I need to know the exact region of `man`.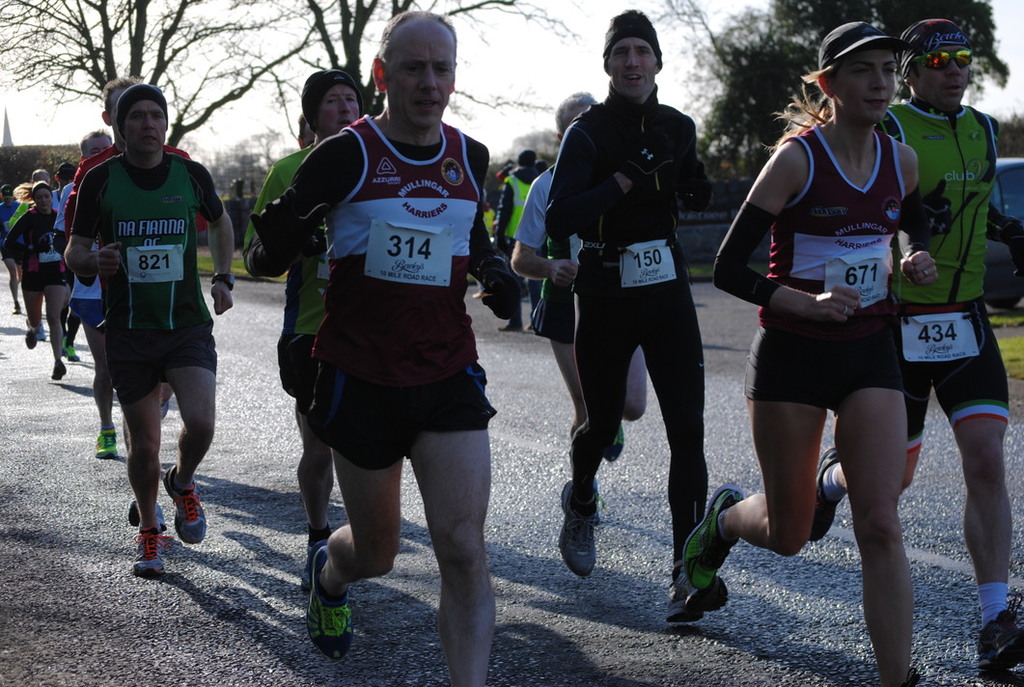
Region: detection(511, 90, 643, 535).
